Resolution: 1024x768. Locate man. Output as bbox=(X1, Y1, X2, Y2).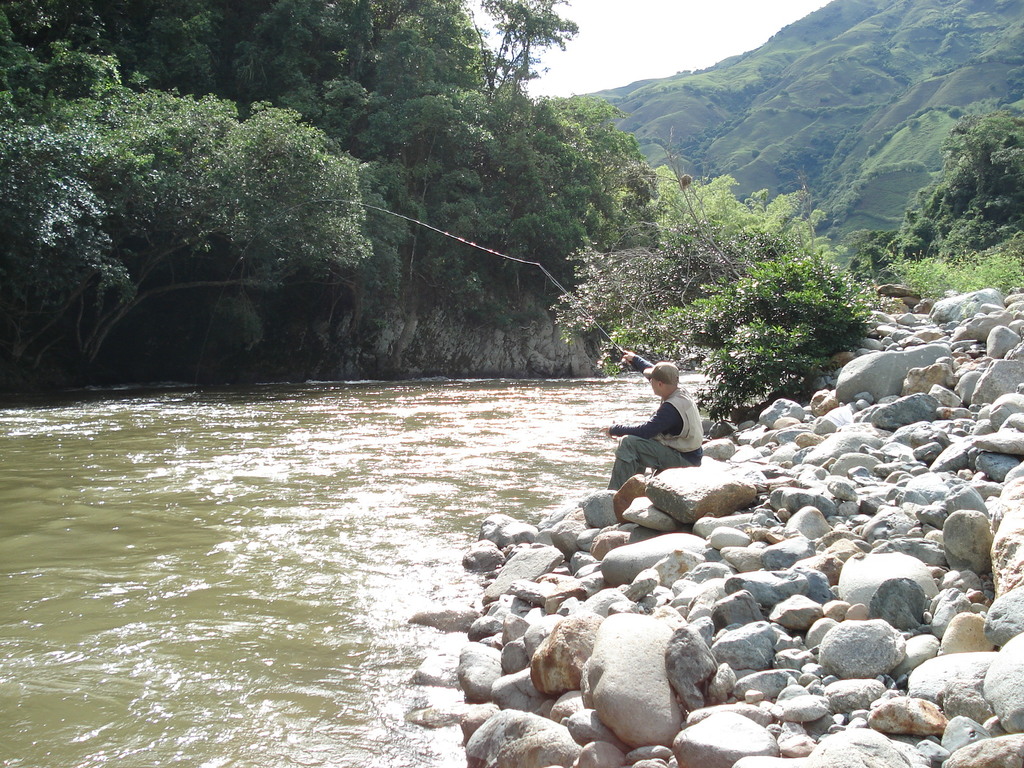
bbox=(608, 364, 705, 488).
